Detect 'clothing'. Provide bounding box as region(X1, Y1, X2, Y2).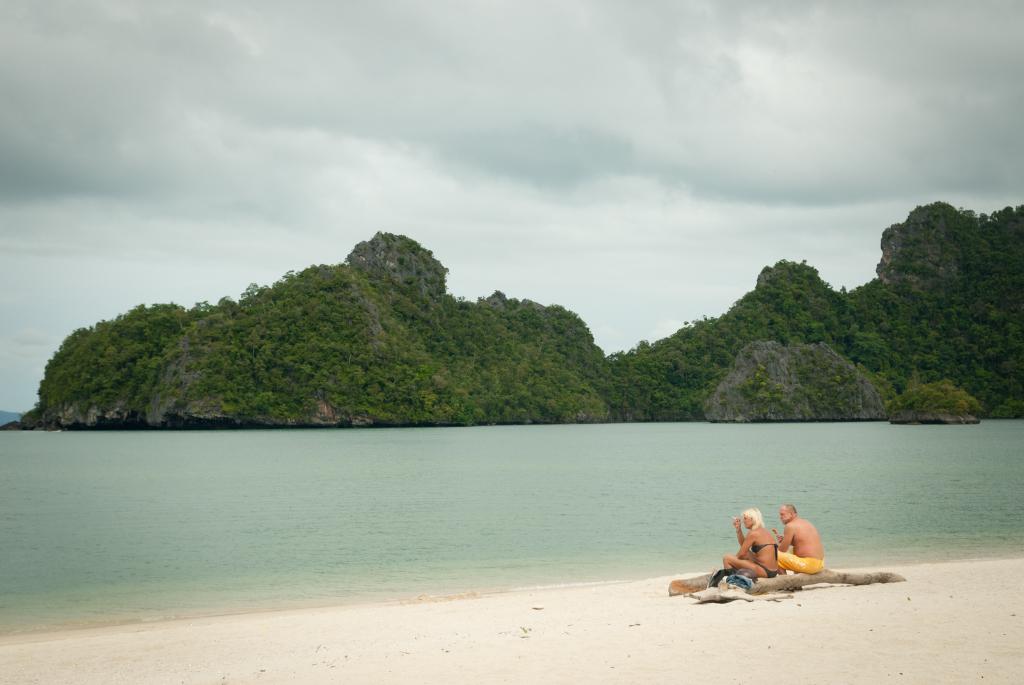
region(748, 541, 776, 579).
